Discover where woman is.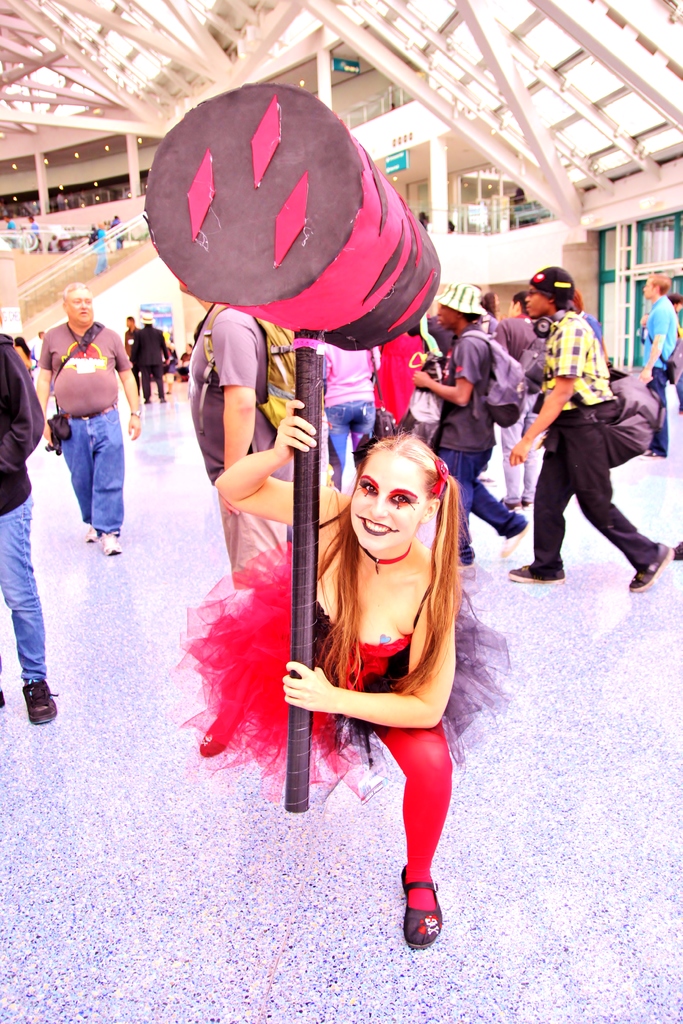
Discovered at x1=274, y1=415, x2=495, y2=925.
